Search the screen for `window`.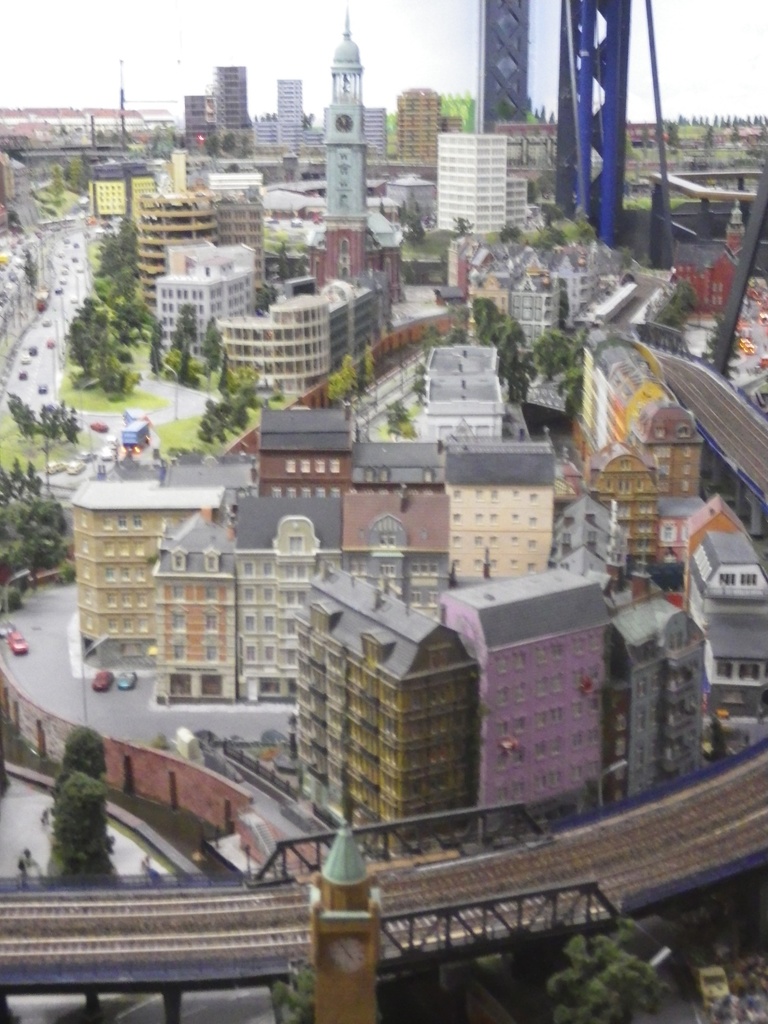
Found at region(171, 583, 186, 599).
